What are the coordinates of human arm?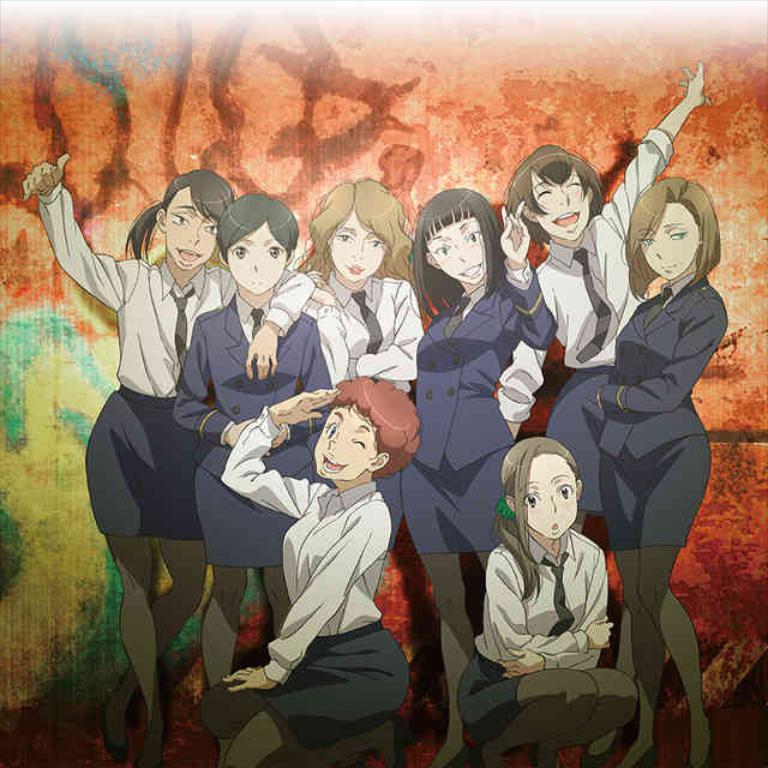
590,299,728,413.
